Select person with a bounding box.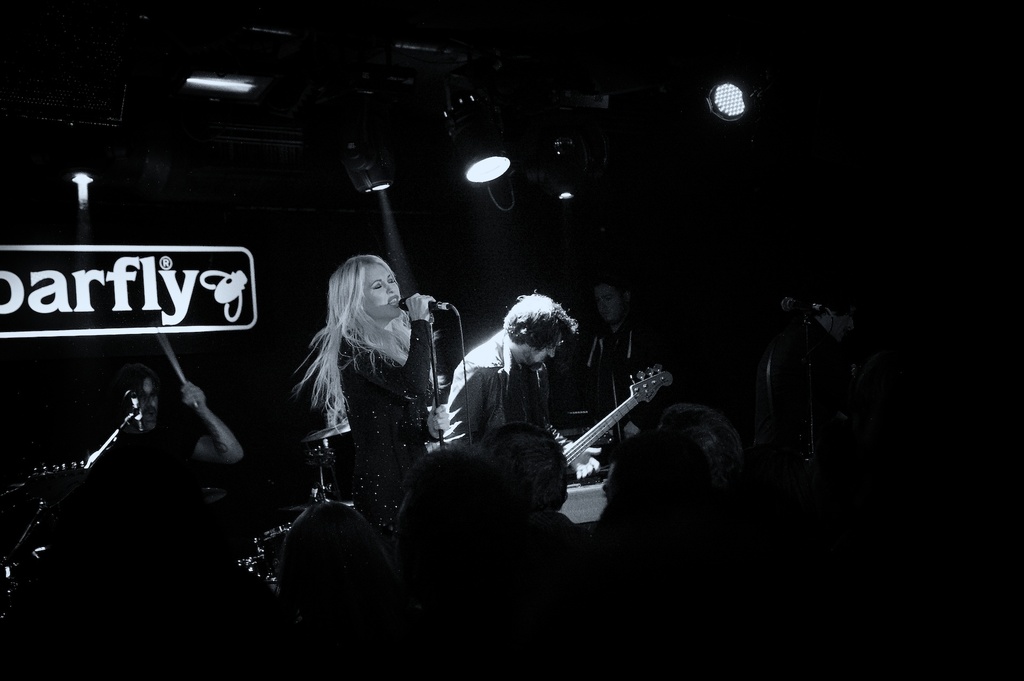
select_region(444, 296, 572, 495).
